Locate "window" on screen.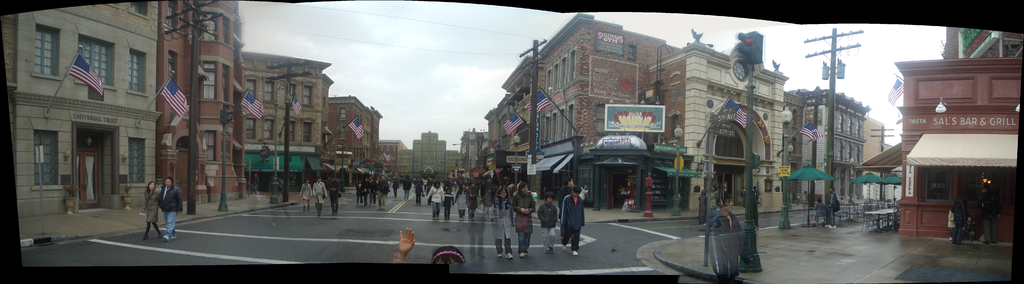
On screen at x1=380, y1=146, x2=383, y2=153.
